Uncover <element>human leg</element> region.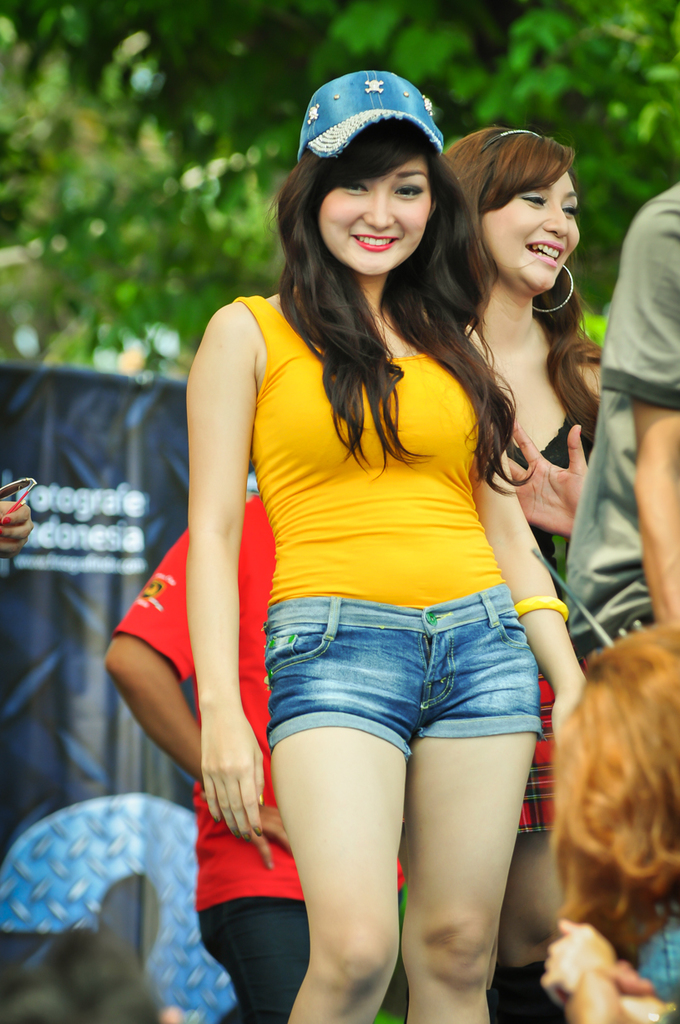
Uncovered: {"x1": 265, "y1": 593, "x2": 403, "y2": 1022}.
